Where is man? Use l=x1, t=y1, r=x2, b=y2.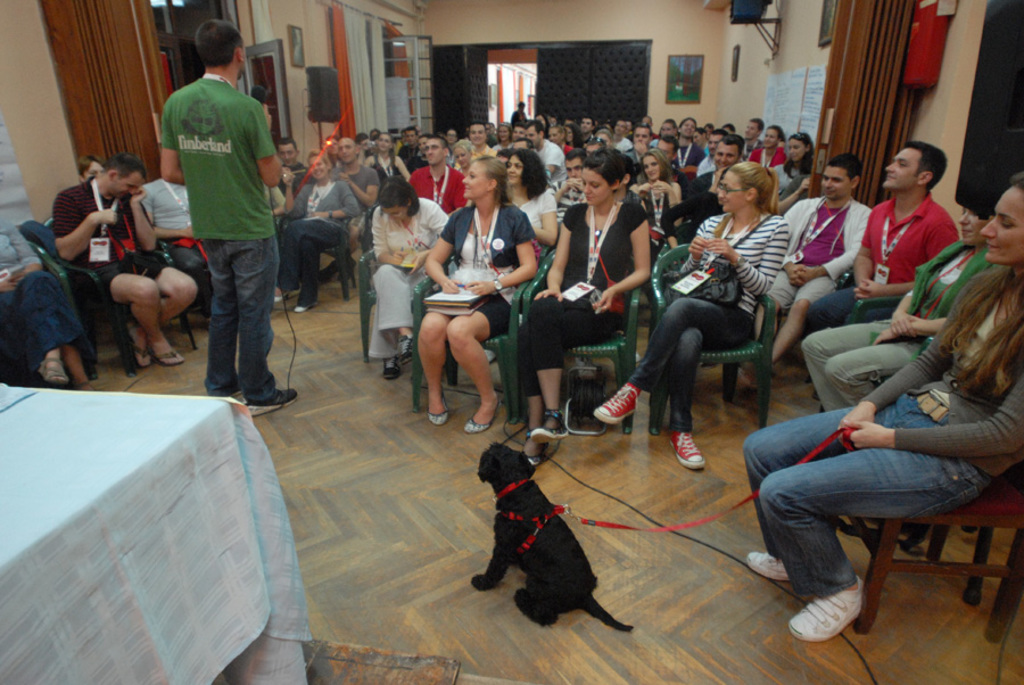
l=735, t=116, r=765, b=170.
